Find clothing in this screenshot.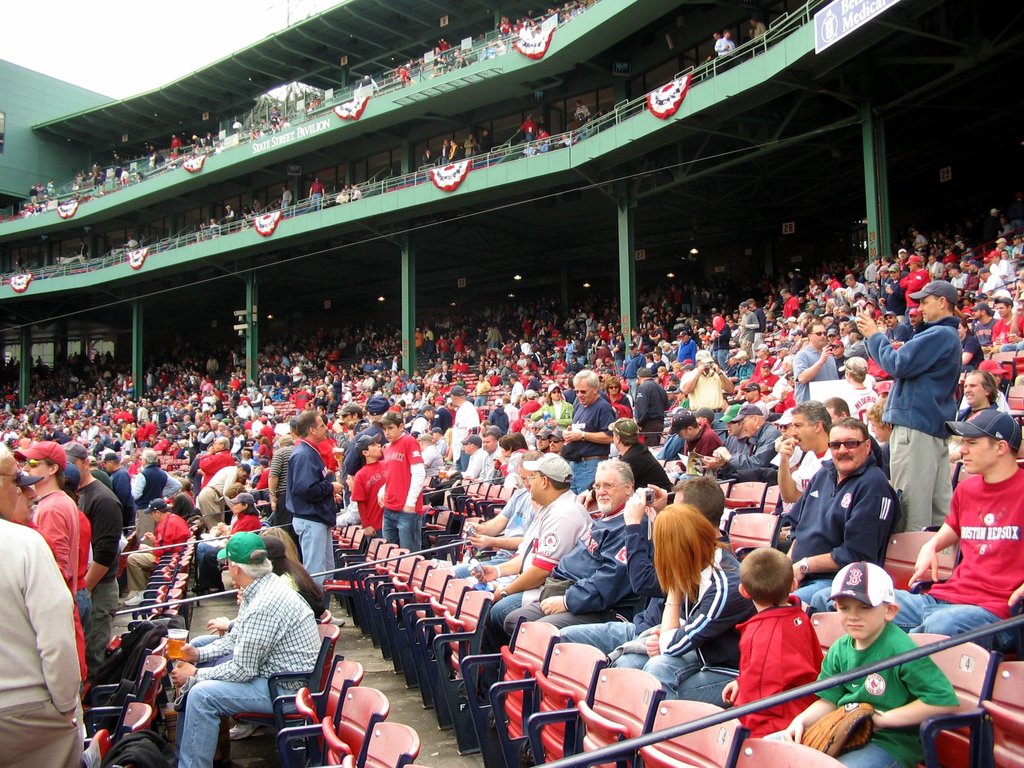
The bounding box for clothing is pyautogui.locateOnScreen(860, 324, 945, 536).
